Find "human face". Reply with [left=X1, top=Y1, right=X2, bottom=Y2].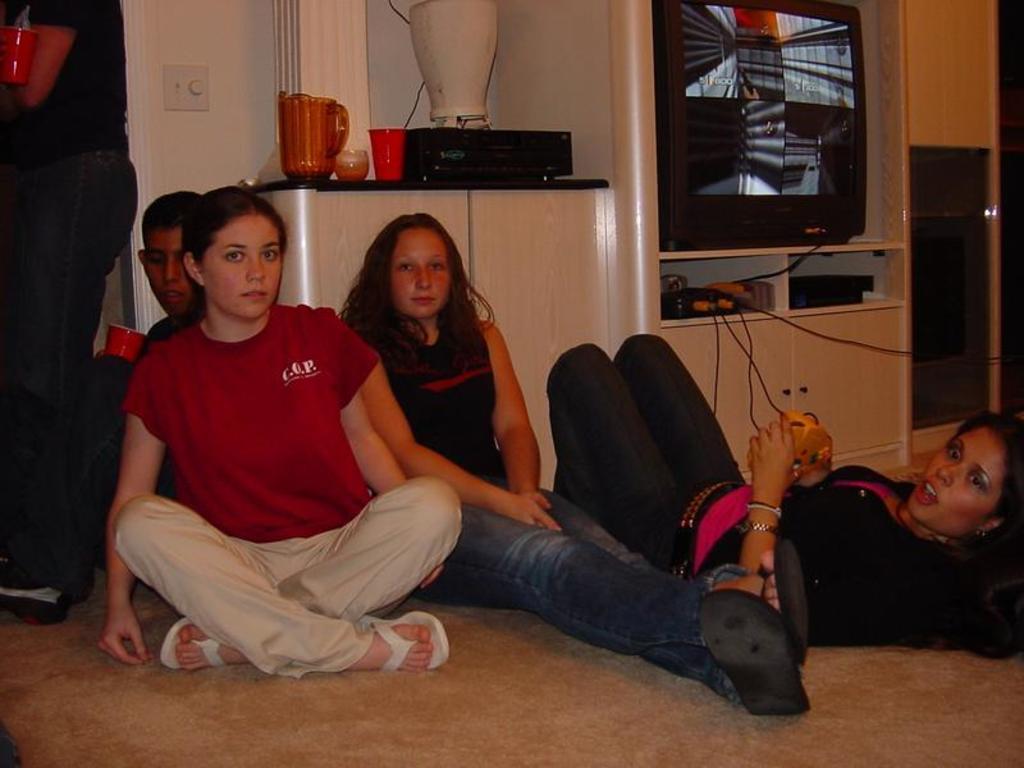
[left=388, top=229, right=448, bottom=319].
